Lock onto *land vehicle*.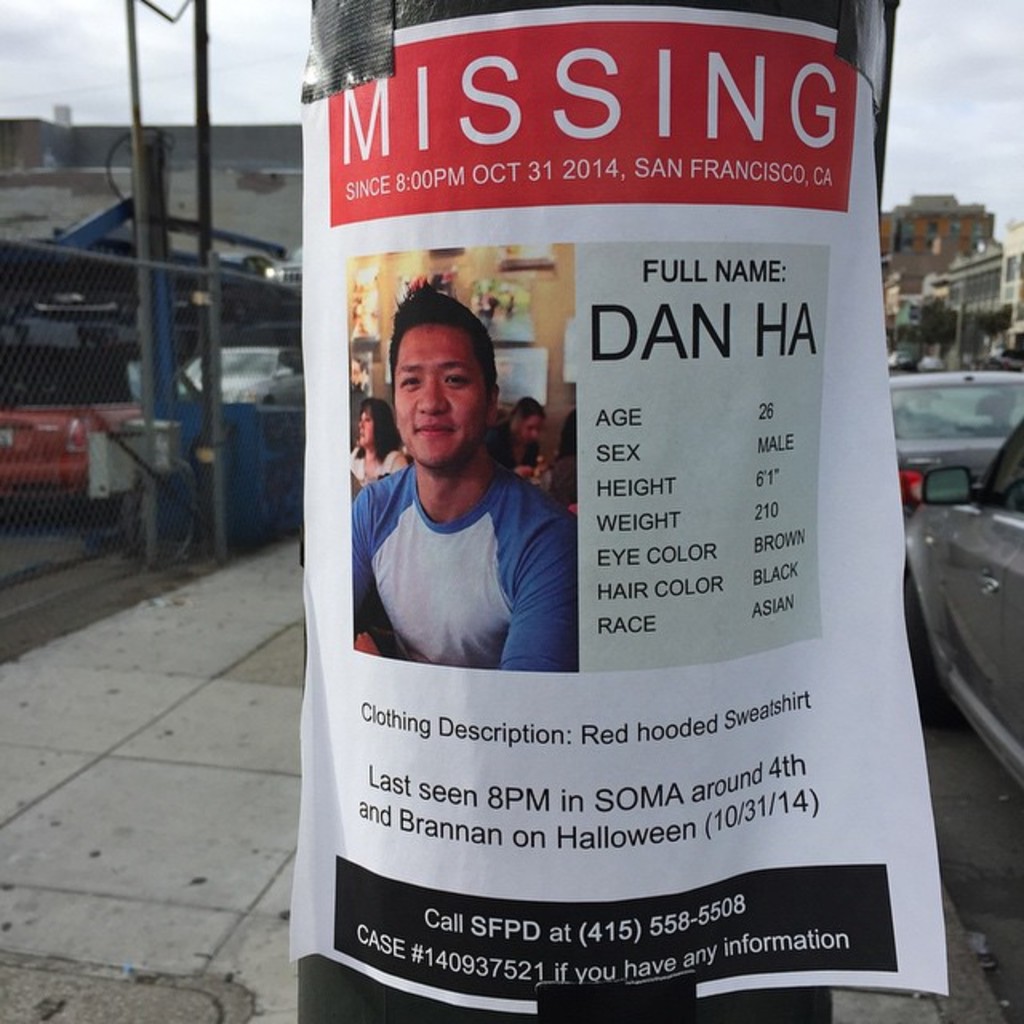
Locked: 901, 406, 1022, 784.
